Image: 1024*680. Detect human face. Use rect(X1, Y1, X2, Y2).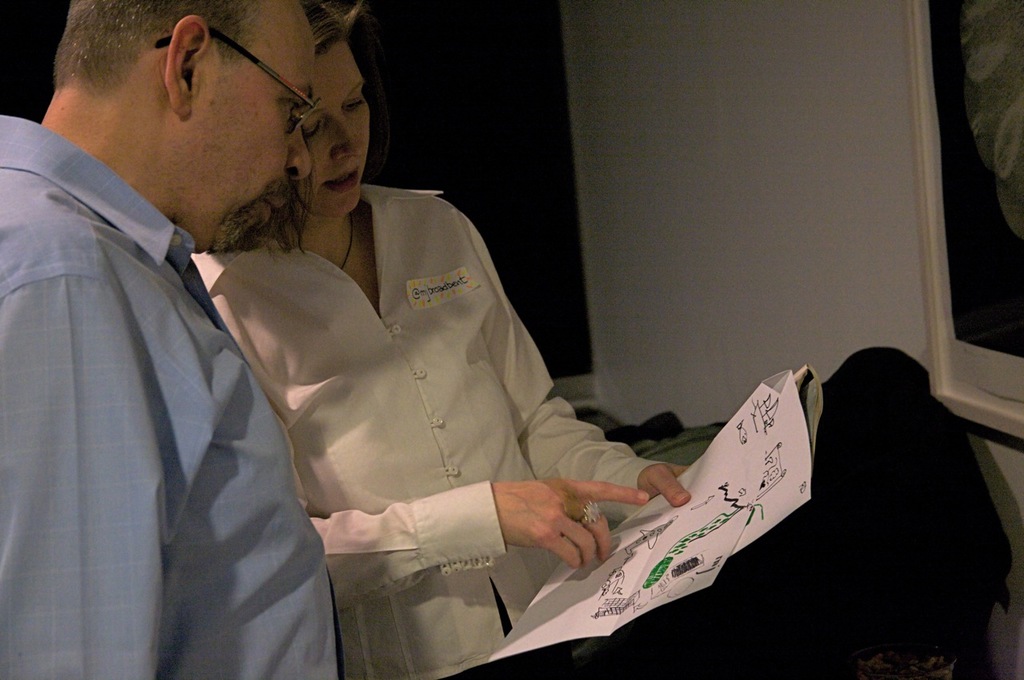
rect(306, 27, 376, 214).
